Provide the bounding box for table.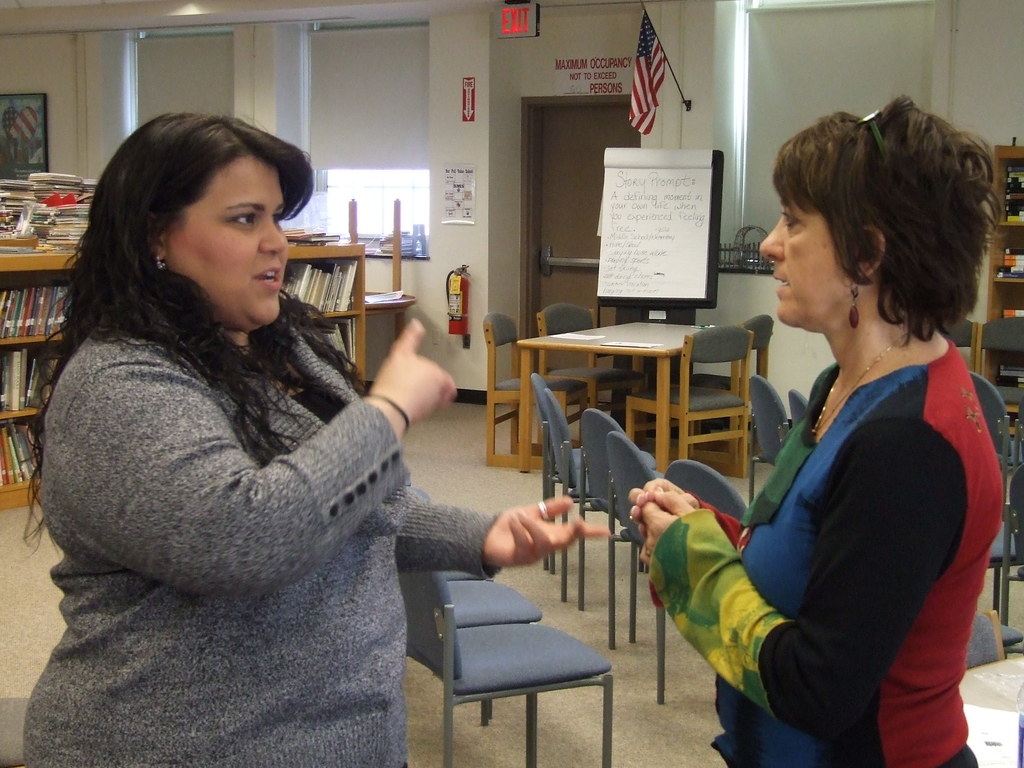
l=496, t=318, r=763, b=513.
